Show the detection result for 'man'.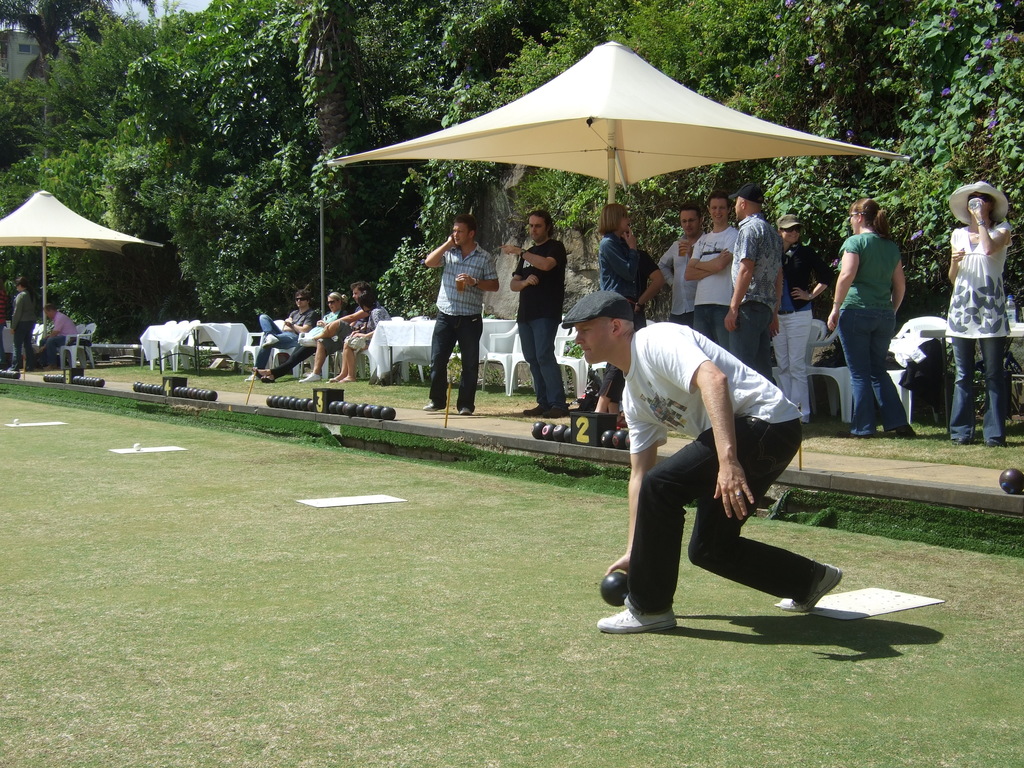
rect(297, 278, 371, 382).
